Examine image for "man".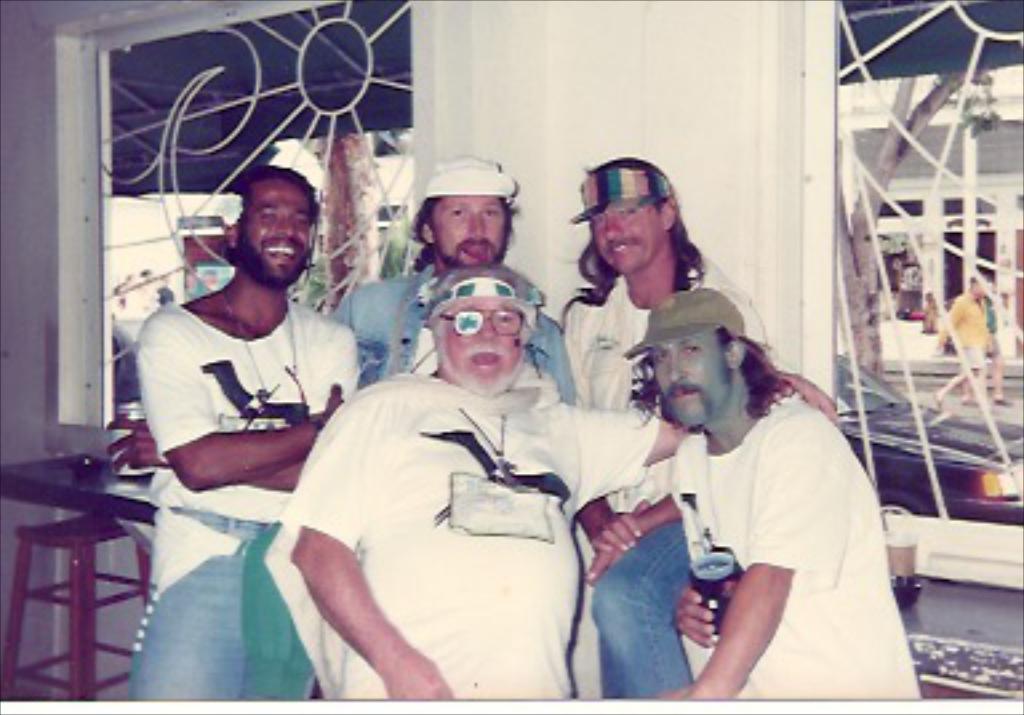
Examination result: box(288, 261, 835, 696).
